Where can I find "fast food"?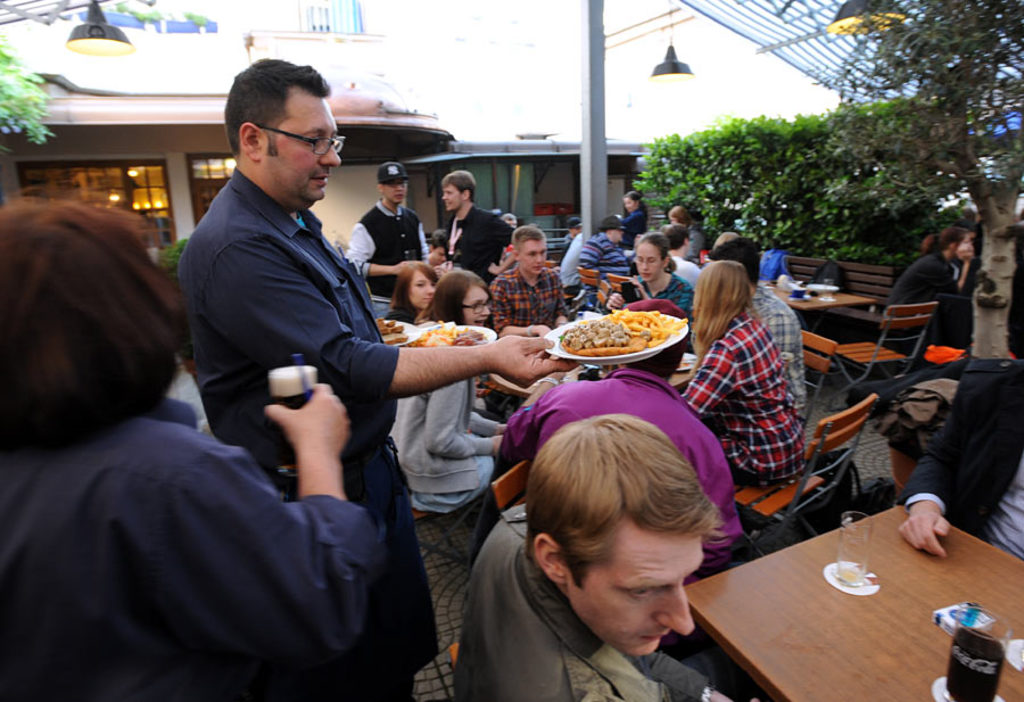
You can find it at {"x1": 370, "y1": 303, "x2": 412, "y2": 344}.
